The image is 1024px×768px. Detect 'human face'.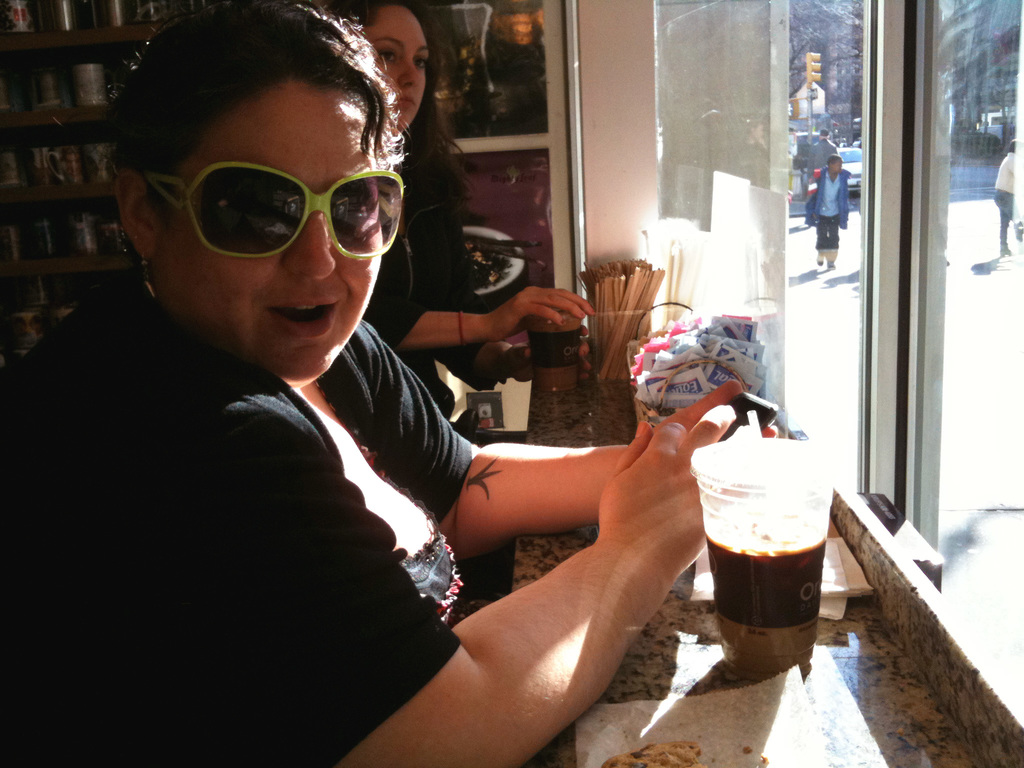
Detection: (x1=168, y1=86, x2=383, y2=377).
